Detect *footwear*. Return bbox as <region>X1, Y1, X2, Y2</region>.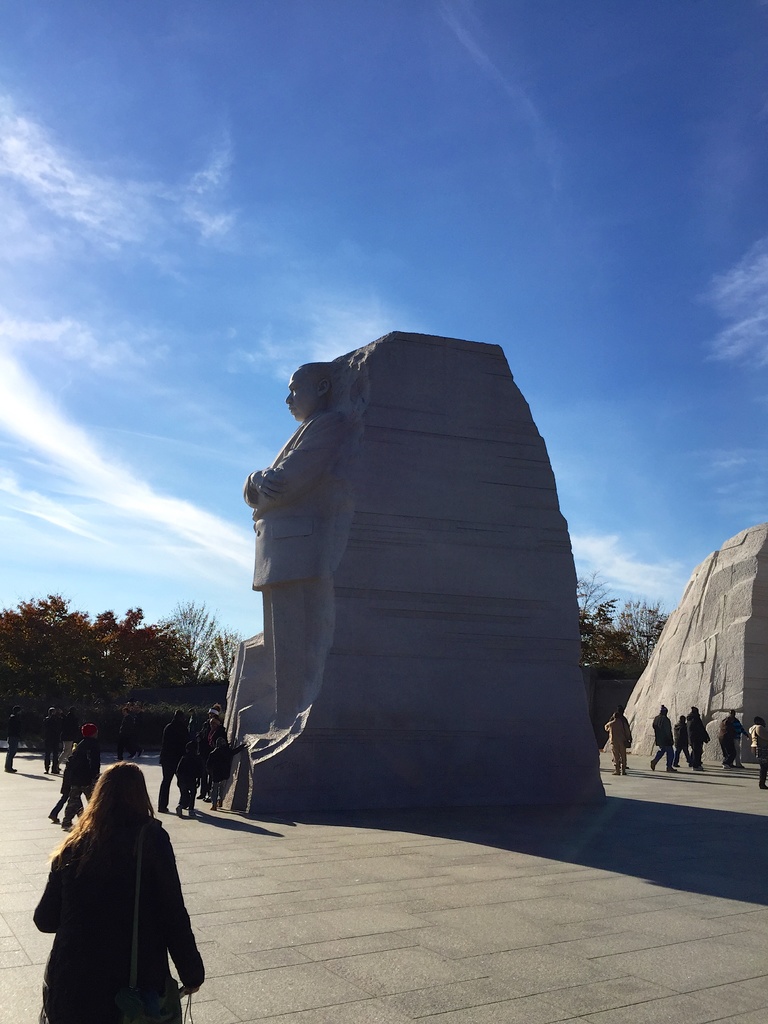
<region>758, 784, 767, 790</region>.
